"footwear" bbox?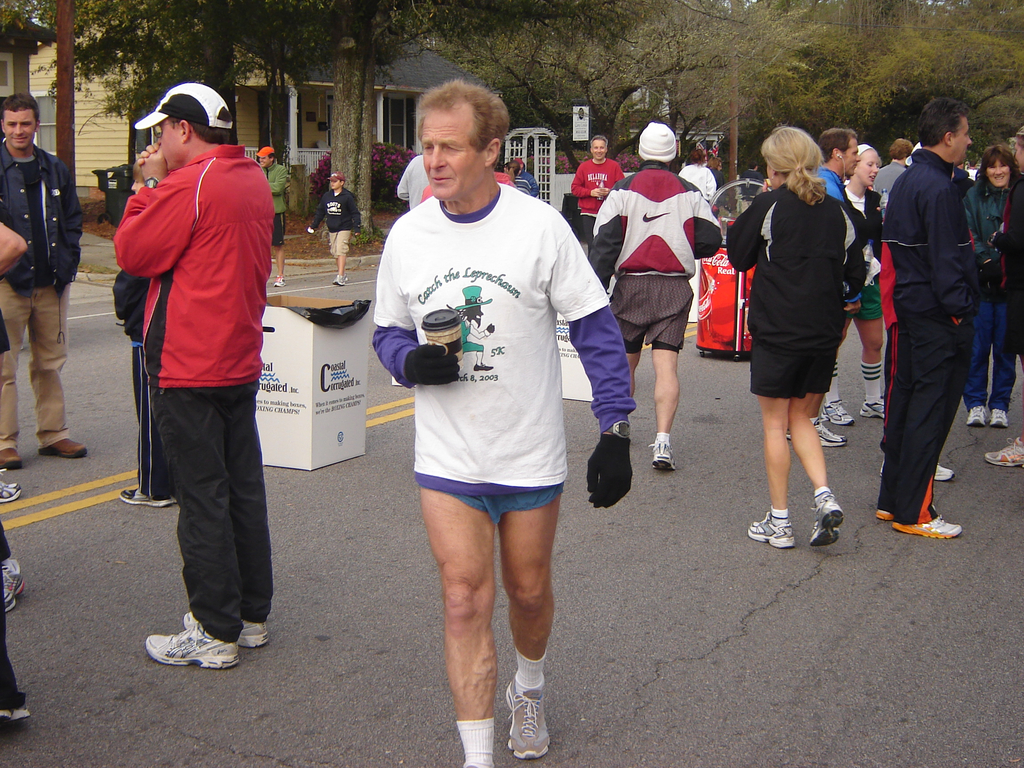
left=273, top=277, right=287, bottom=286
